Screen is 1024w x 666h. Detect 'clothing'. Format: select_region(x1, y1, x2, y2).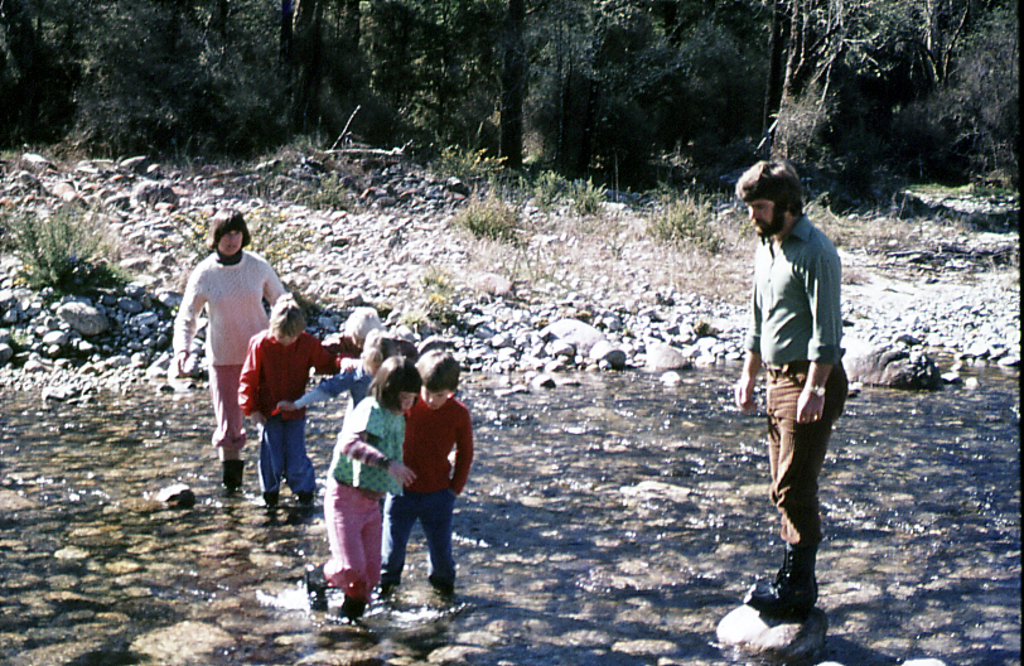
select_region(293, 354, 376, 412).
